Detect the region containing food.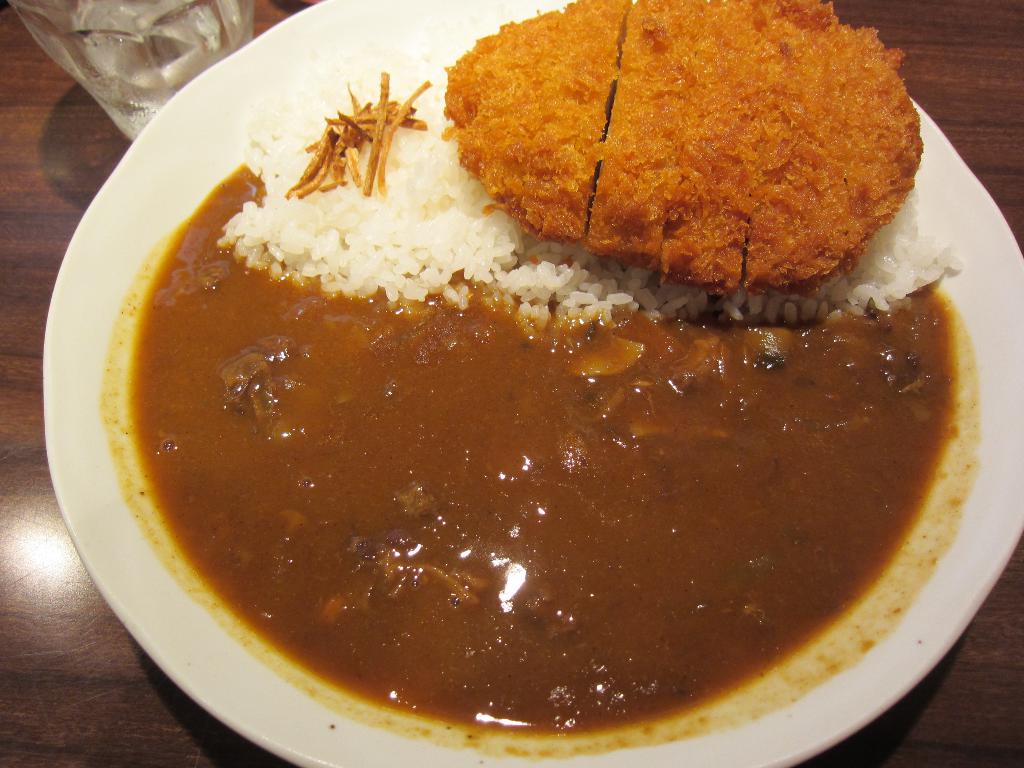
BBox(210, 70, 950, 332).
